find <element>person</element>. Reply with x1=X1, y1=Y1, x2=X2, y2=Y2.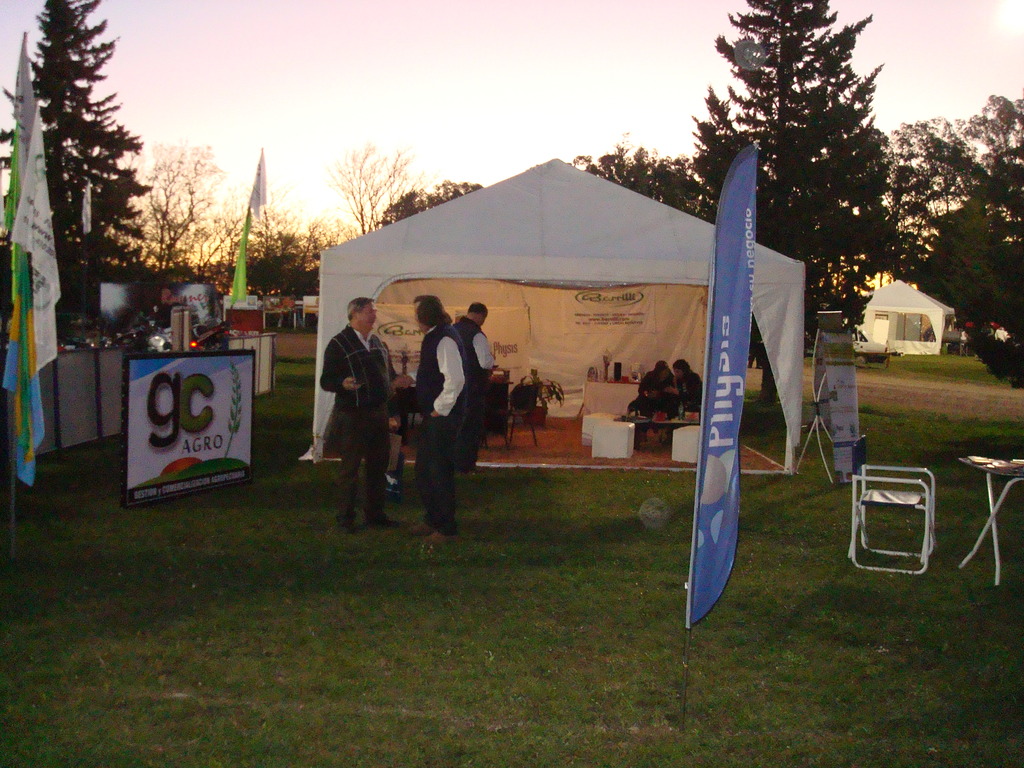
x1=627, y1=359, x2=676, y2=442.
